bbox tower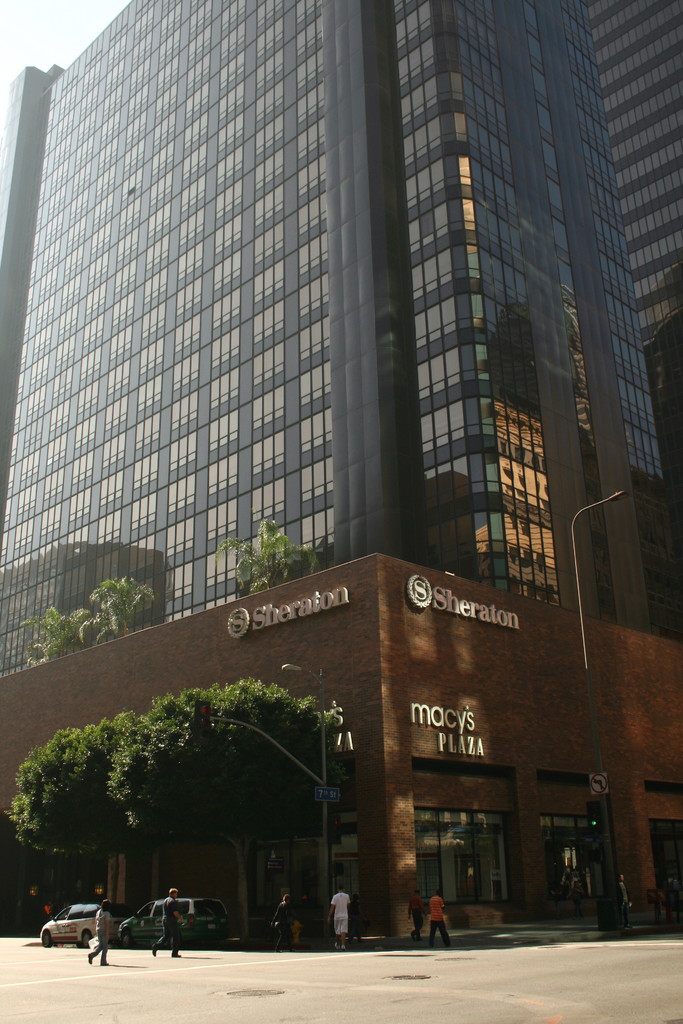
crop(0, 0, 682, 952)
